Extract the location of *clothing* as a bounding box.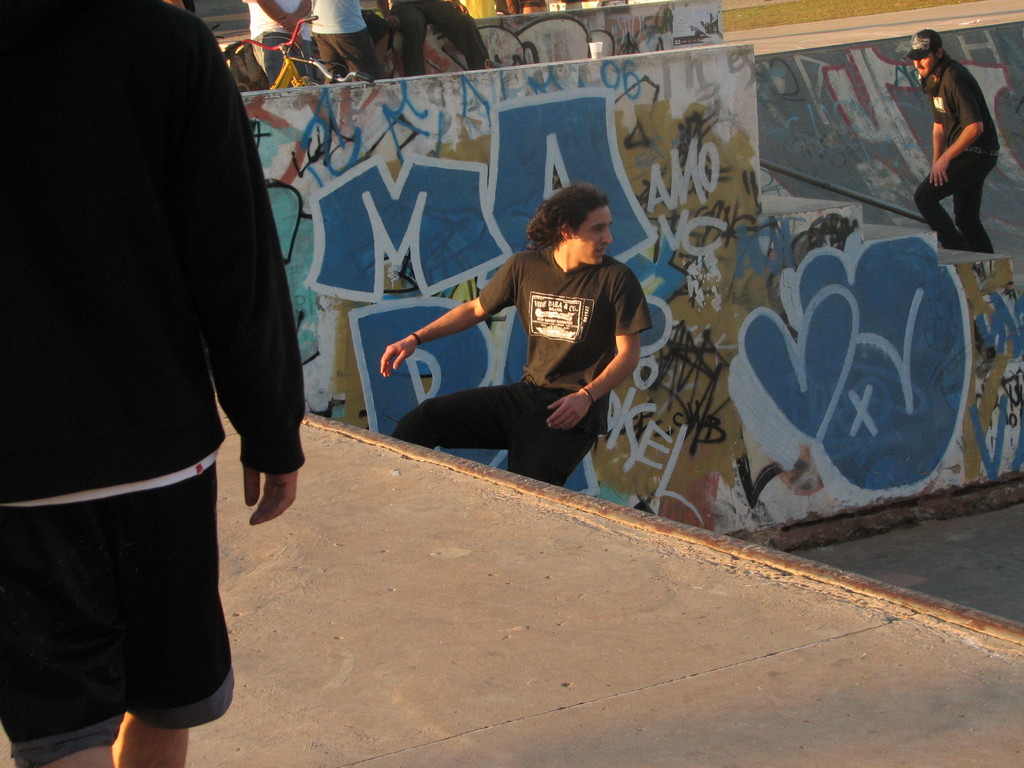
pyautogui.locateOnScreen(244, 0, 310, 84).
